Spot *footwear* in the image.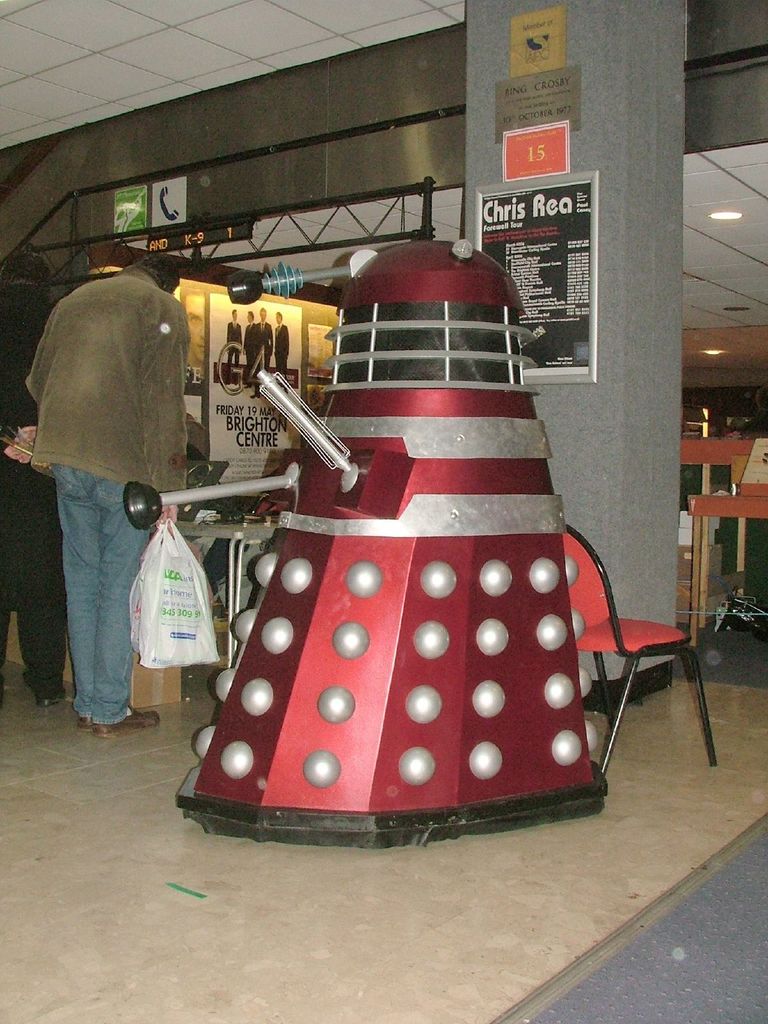
*footwear* found at 34 684 67 713.
